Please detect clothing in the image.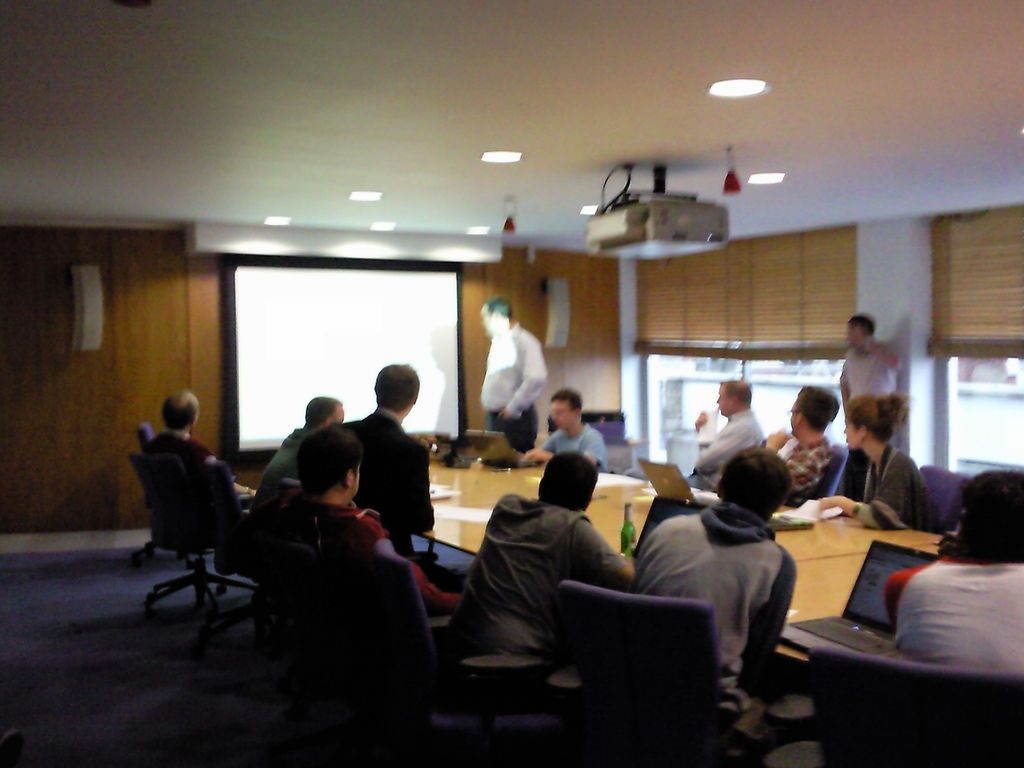
Rect(333, 410, 429, 536).
